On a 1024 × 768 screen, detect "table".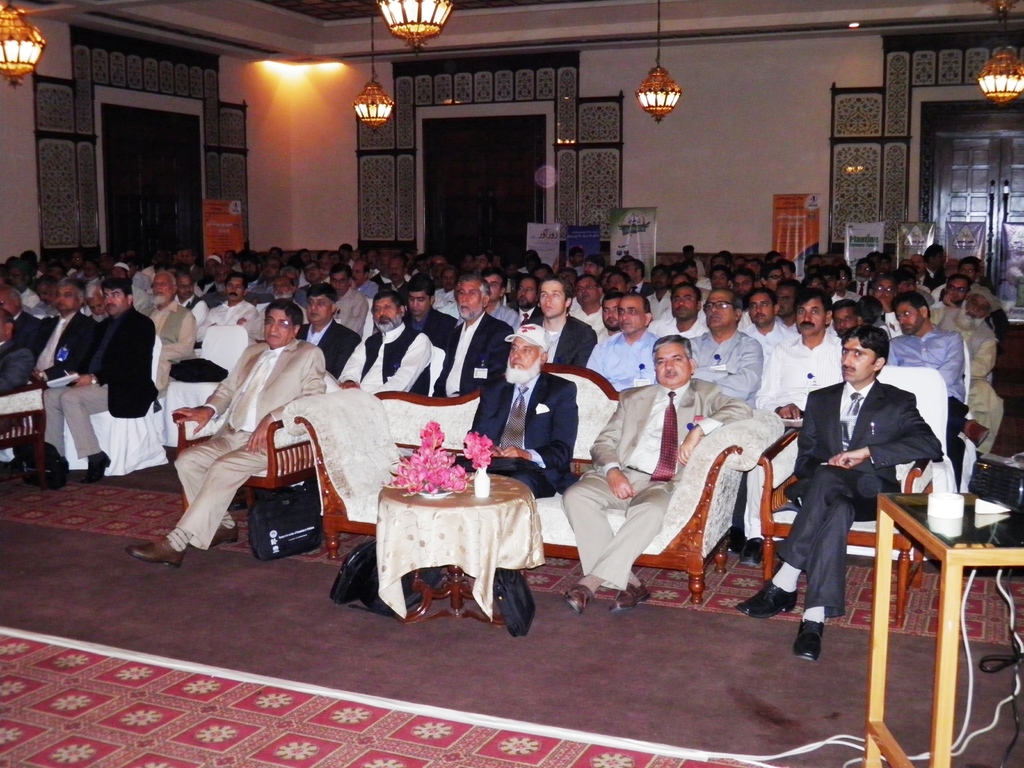
region(328, 465, 561, 640).
